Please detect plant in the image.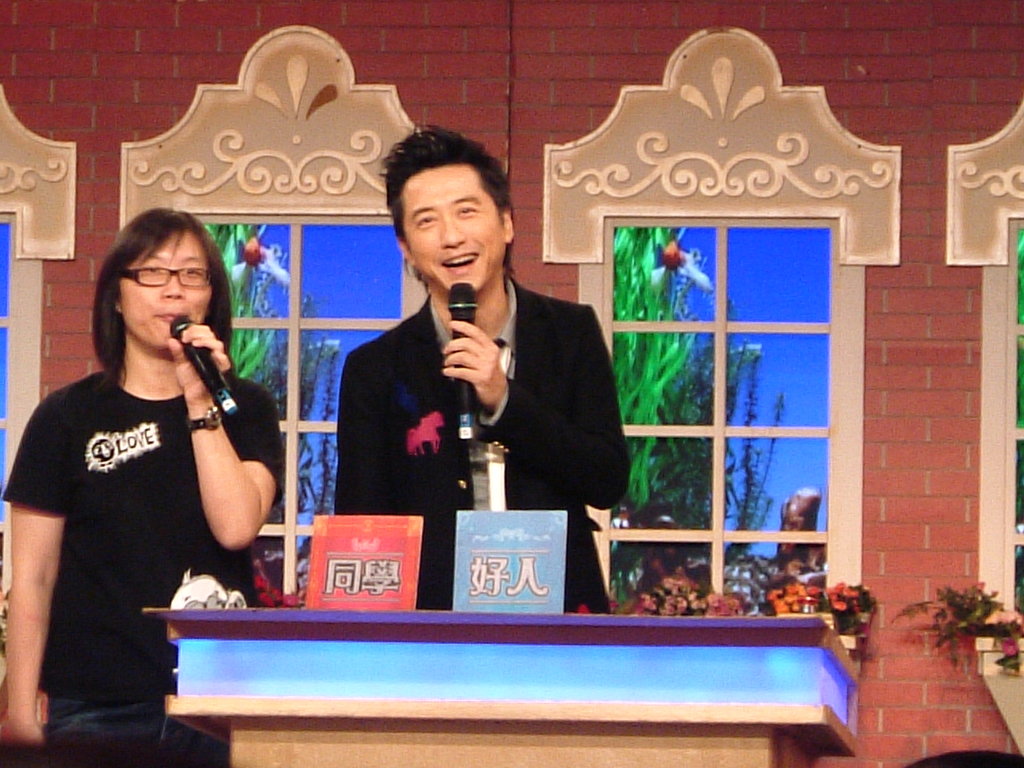
(750,582,829,610).
